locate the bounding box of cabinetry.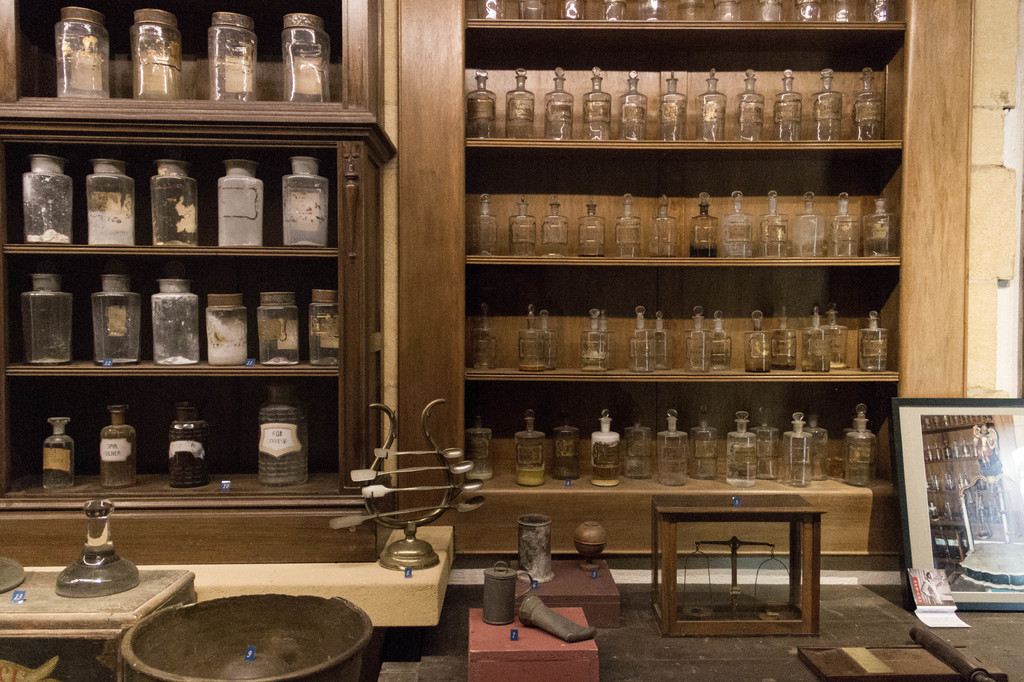
Bounding box: (left=4, top=0, right=936, bottom=567).
